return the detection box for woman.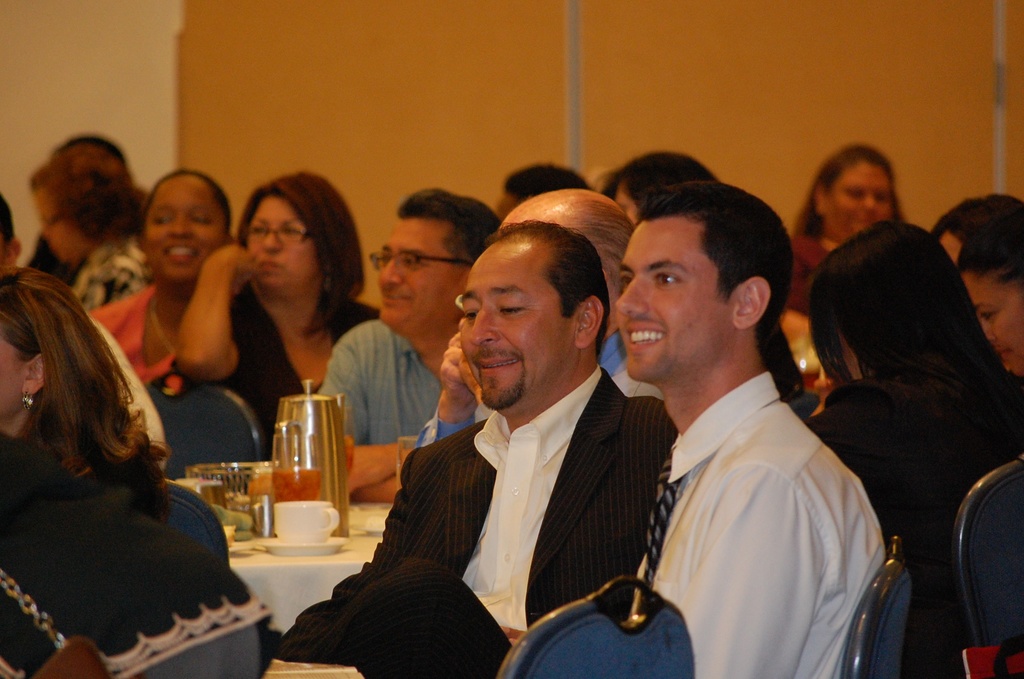
927, 186, 1023, 298.
